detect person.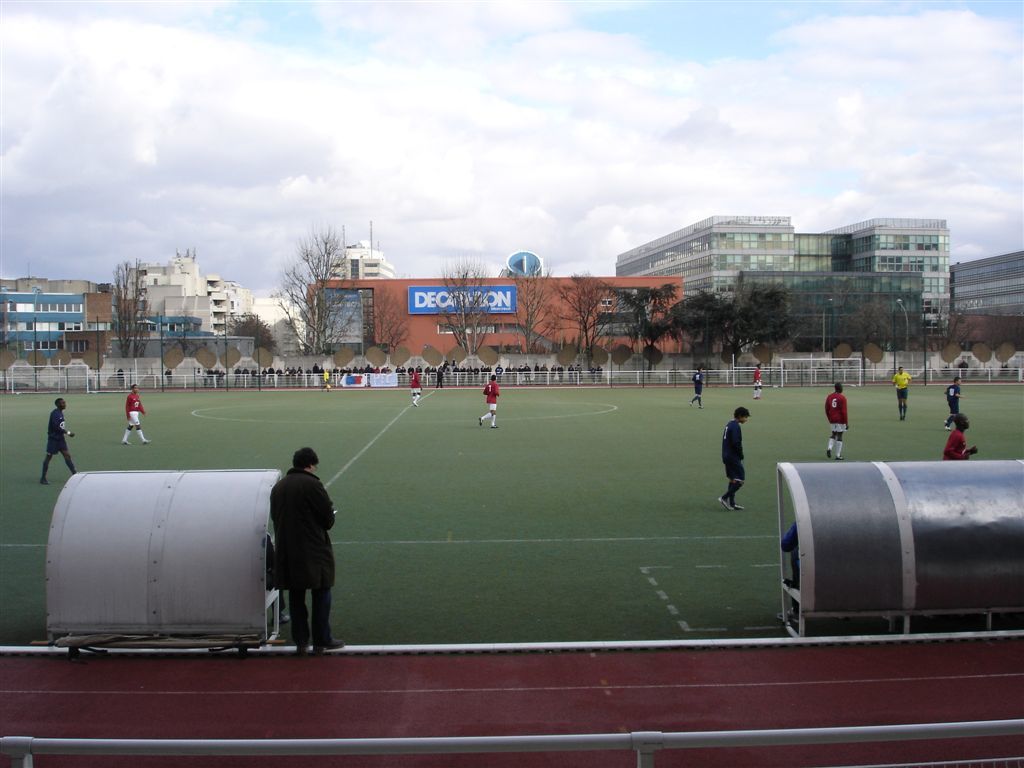
Detected at region(950, 379, 958, 419).
